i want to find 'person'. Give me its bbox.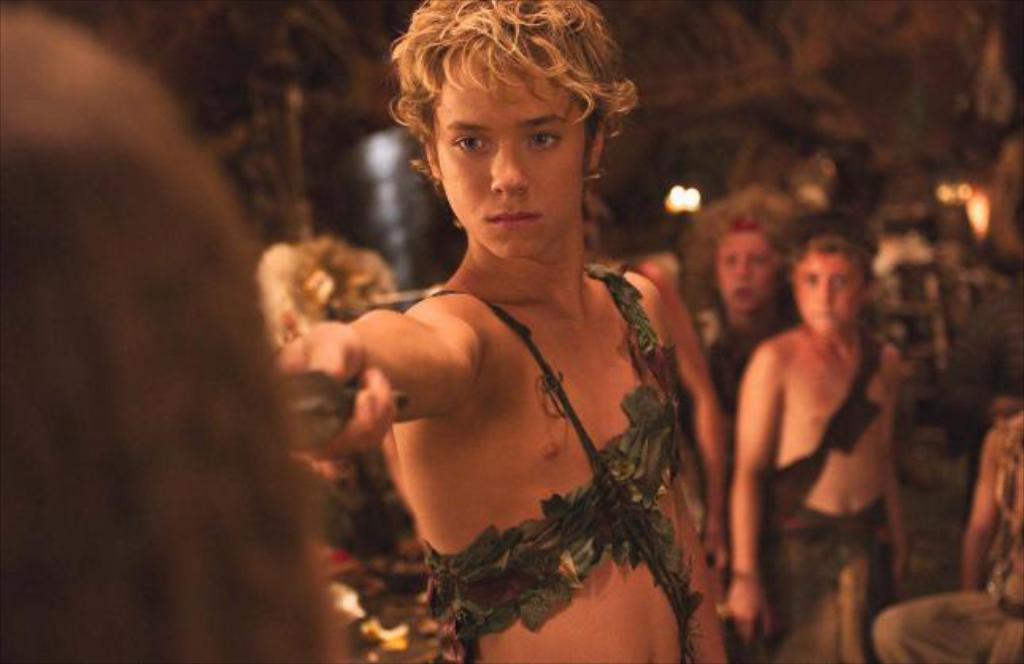
(732, 208, 914, 662).
